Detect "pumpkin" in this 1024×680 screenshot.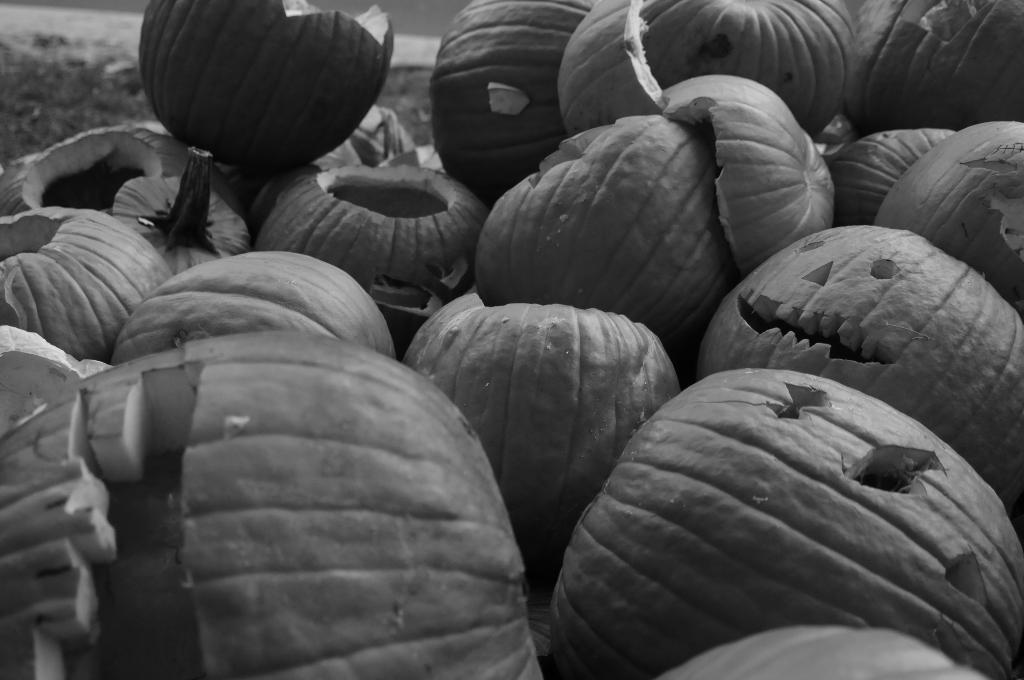
Detection: [563, 376, 986, 676].
